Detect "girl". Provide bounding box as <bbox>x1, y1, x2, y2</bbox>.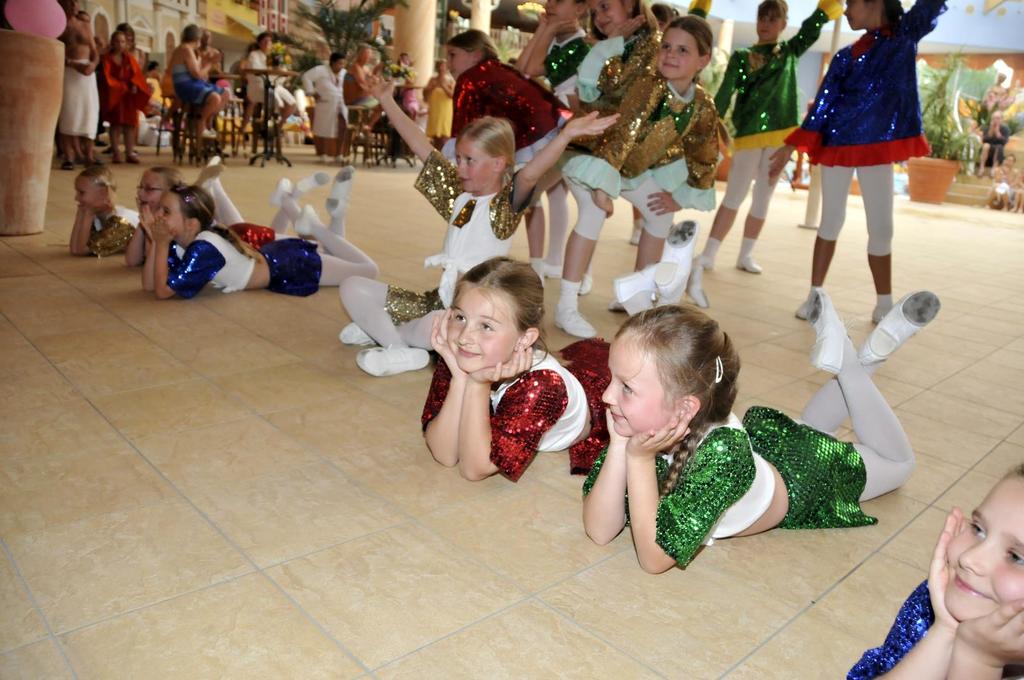
<bbox>68, 158, 246, 255</bbox>.
